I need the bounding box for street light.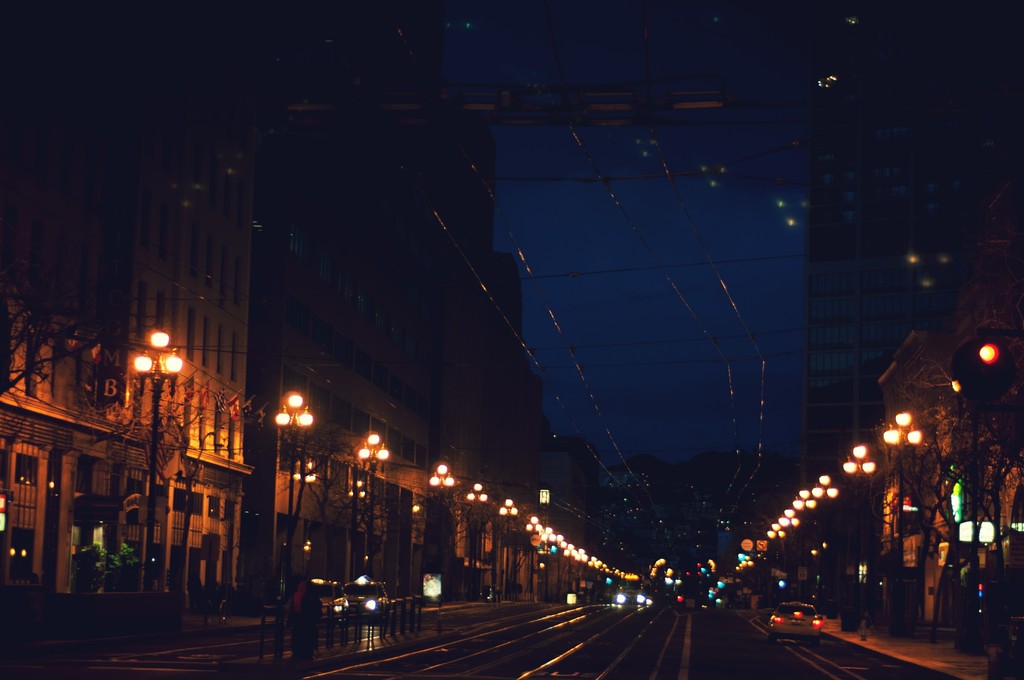
Here it is: {"left": 881, "top": 412, "right": 929, "bottom": 638}.
